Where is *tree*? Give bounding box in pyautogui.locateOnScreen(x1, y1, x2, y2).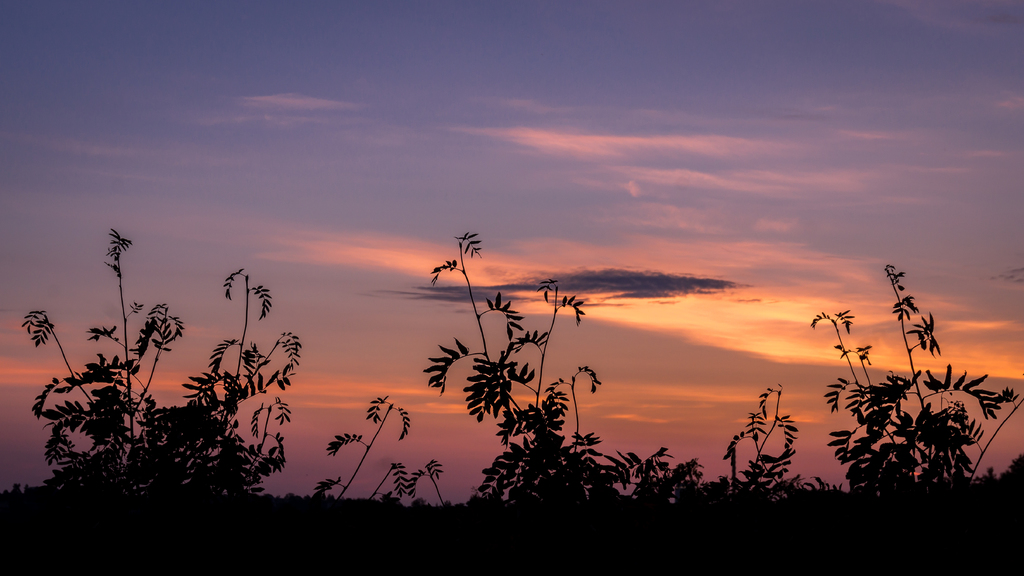
pyautogui.locateOnScreen(303, 232, 708, 538).
